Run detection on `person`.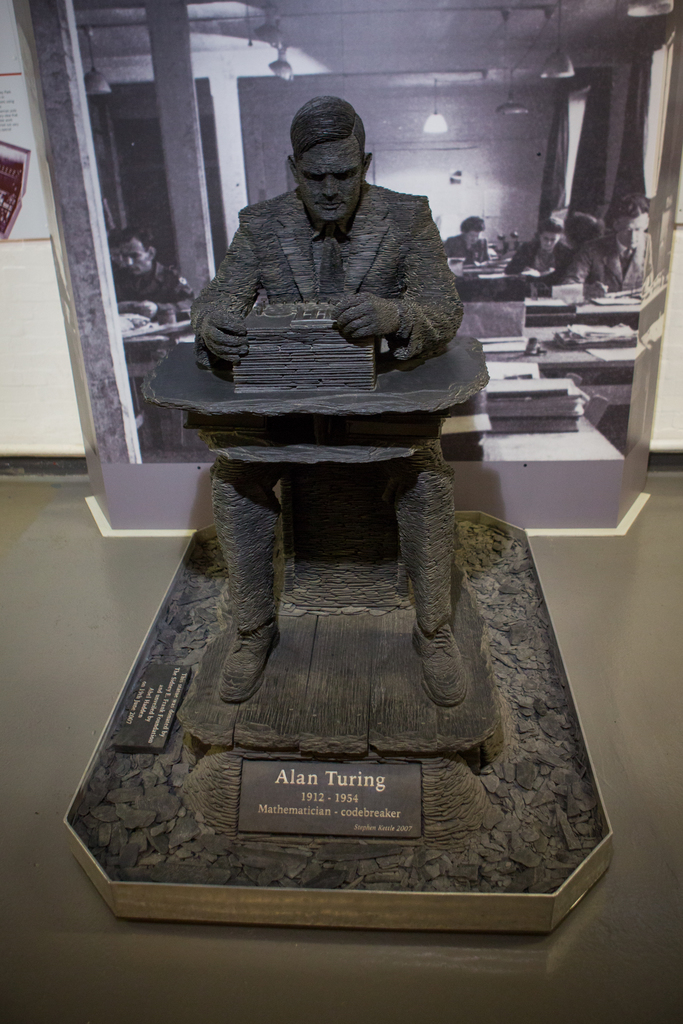
Result: [440, 216, 500, 260].
